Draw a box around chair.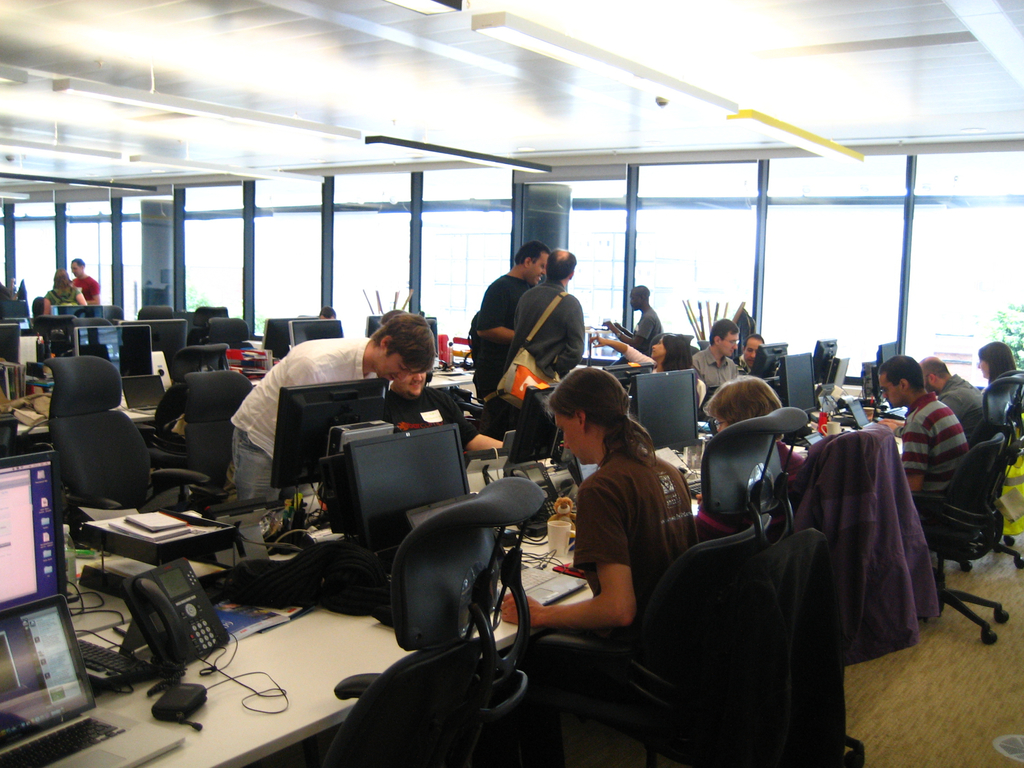
42, 353, 179, 547.
